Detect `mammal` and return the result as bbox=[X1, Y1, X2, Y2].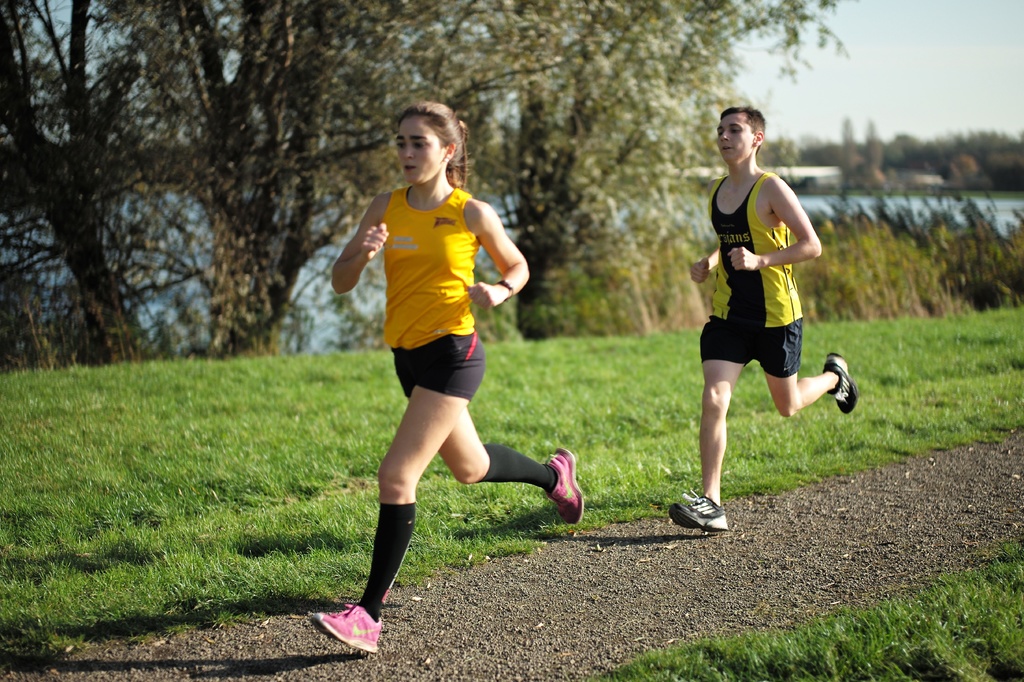
bbox=[666, 105, 858, 535].
